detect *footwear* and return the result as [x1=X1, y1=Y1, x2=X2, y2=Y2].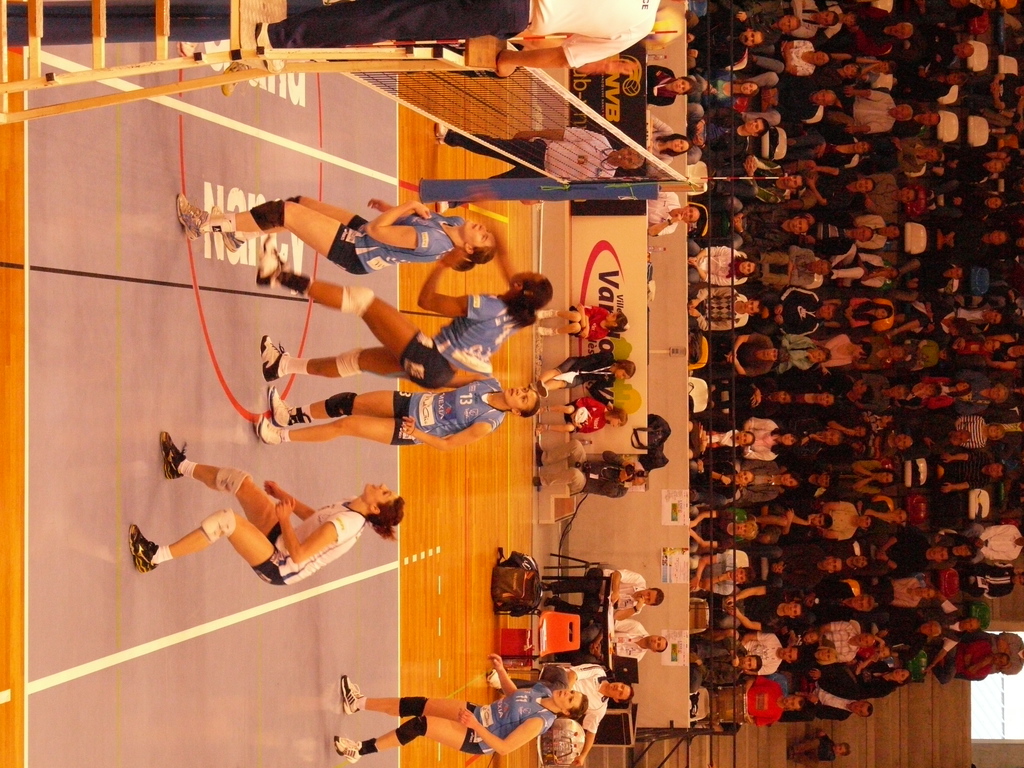
[x1=262, y1=384, x2=293, y2=433].
